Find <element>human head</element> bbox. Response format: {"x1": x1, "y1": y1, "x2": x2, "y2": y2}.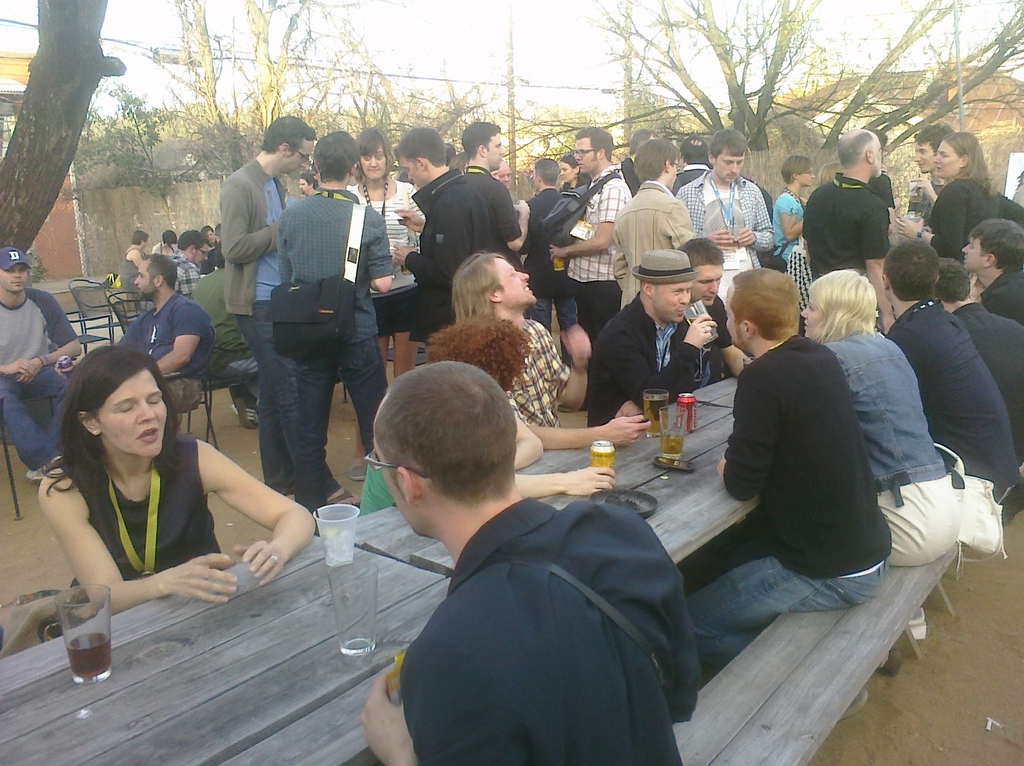
{"x1": 678, "y1": 133, "x2": 710, "y2": 164}.
